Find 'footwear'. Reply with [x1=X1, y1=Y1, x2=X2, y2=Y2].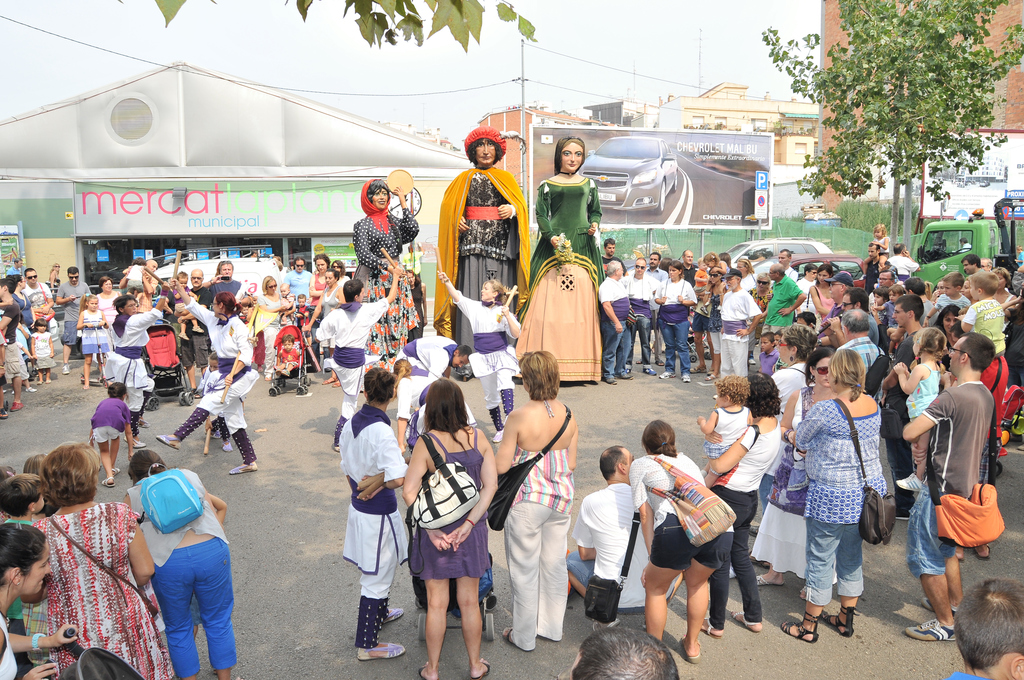
[x1=915, y1=593, x2=963, y2=619].
